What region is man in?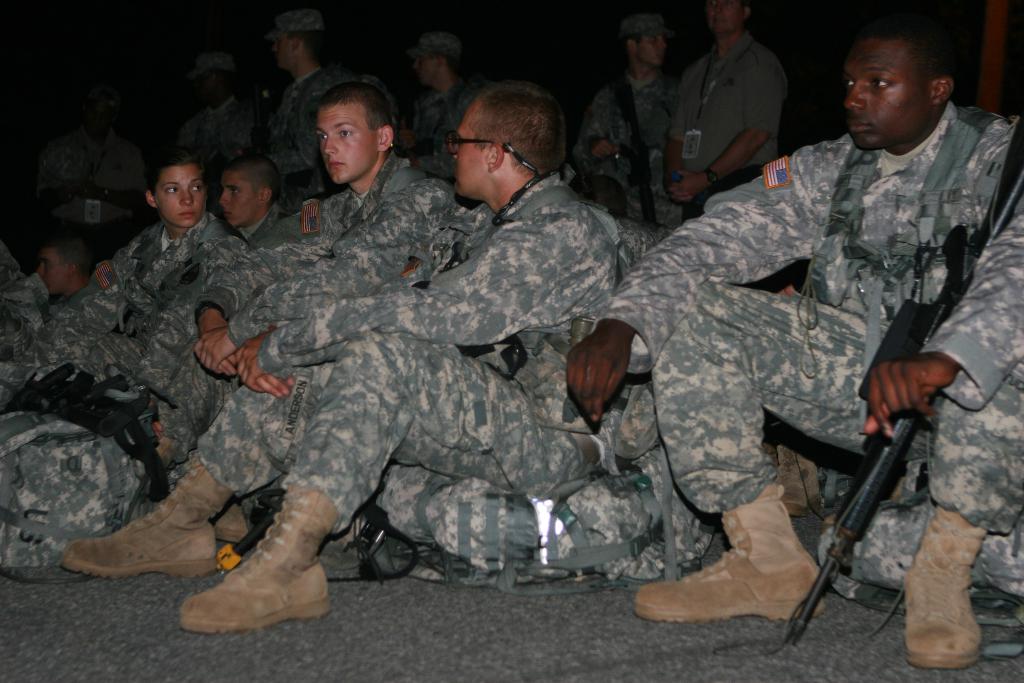
rect(262, 0, 348, 183).
